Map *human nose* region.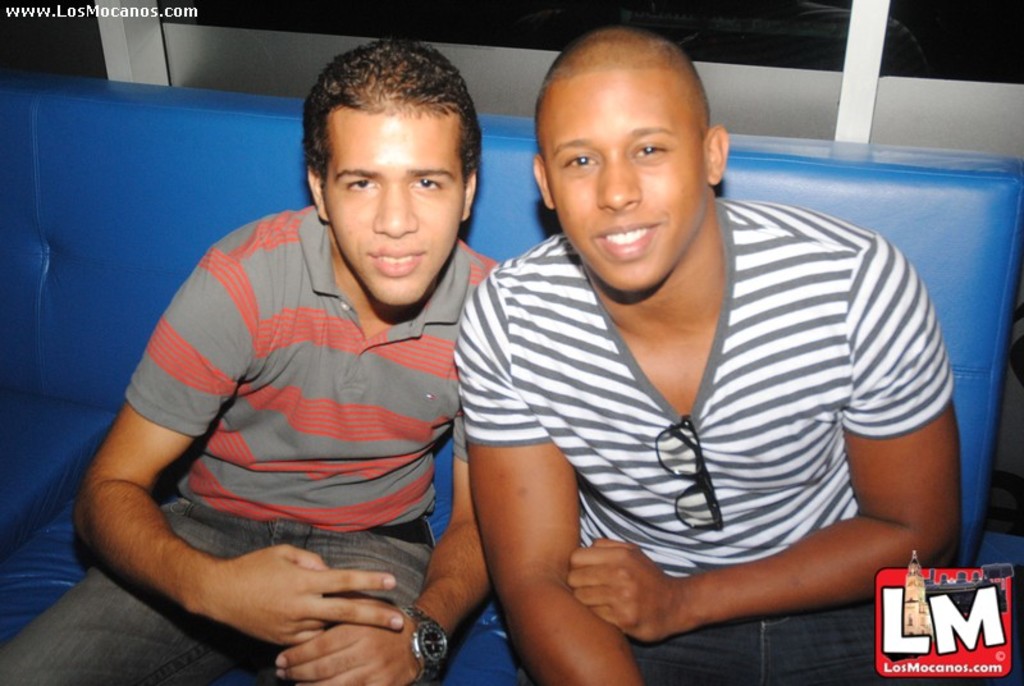
Mapped to select_region(595, 157, 644, 214).
